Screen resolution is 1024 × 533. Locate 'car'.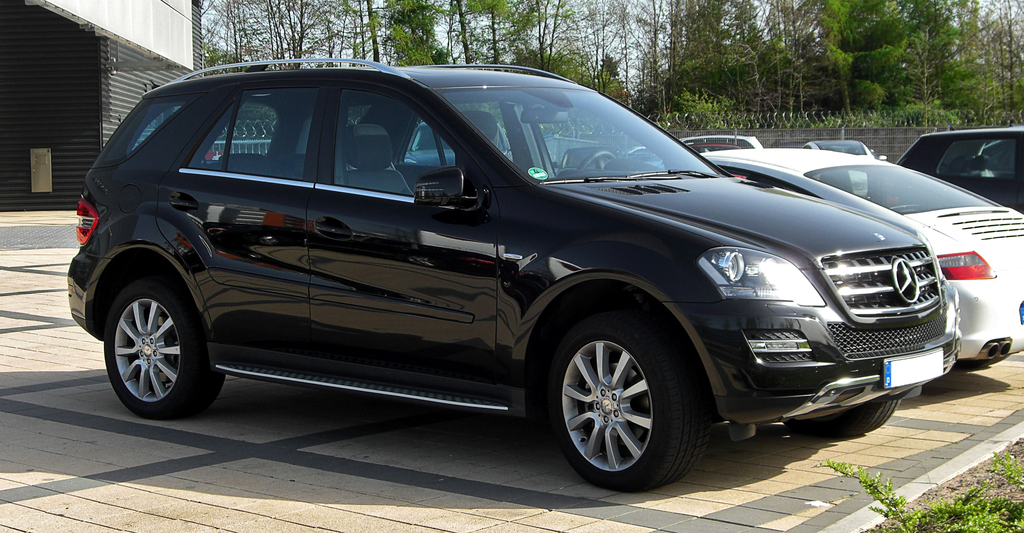
crop(681, 134, 1023, 369).
